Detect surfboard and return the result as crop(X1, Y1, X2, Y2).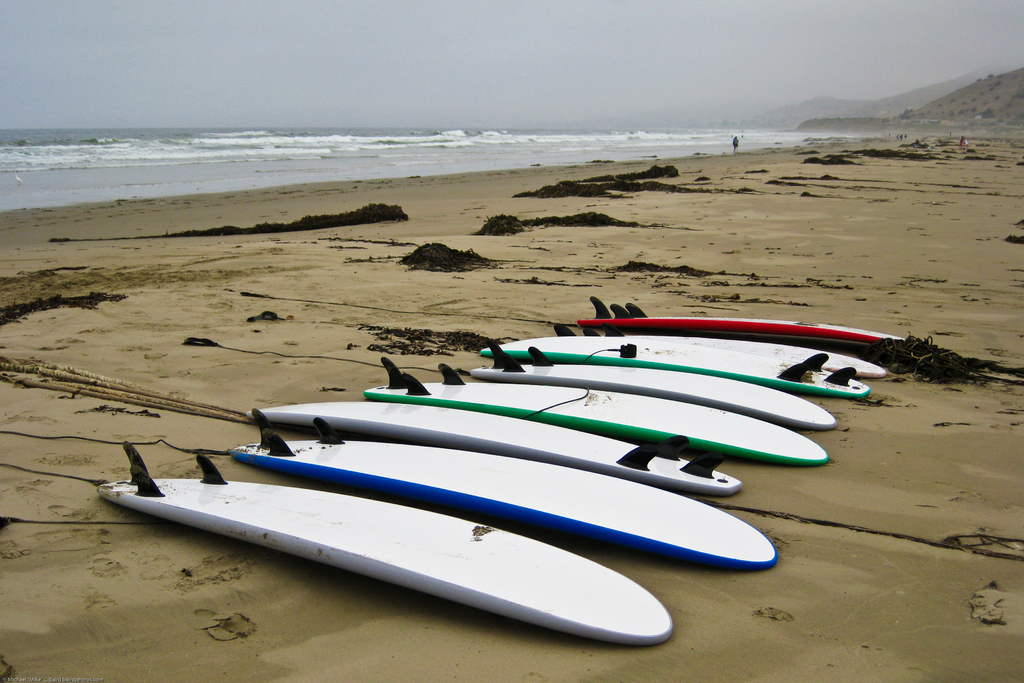
crop(95, 441, 676, 650).
